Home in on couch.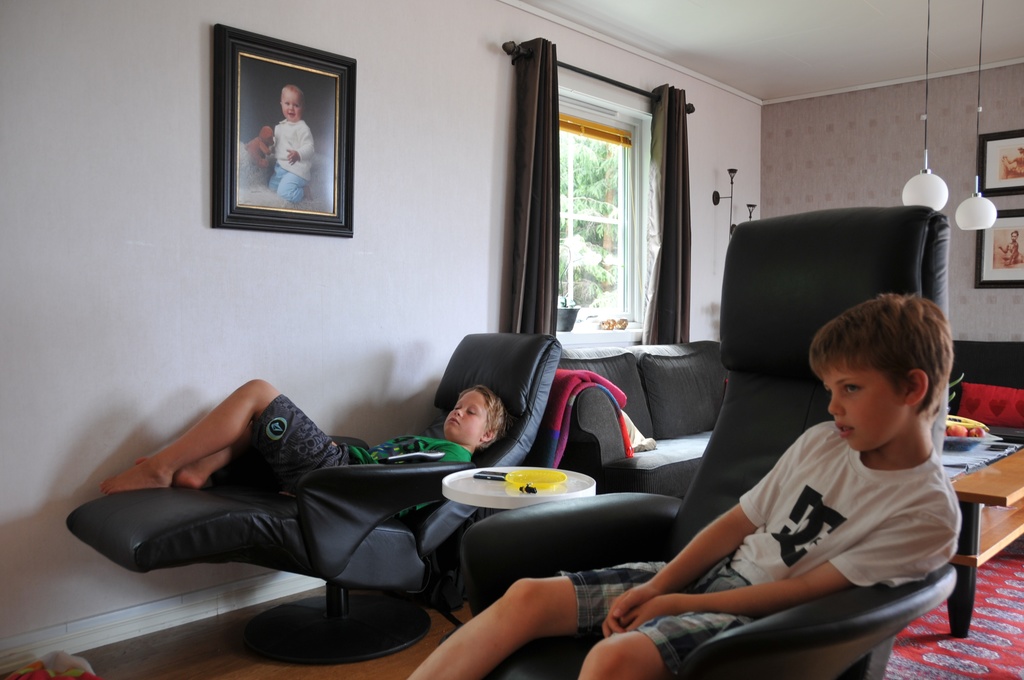
Homed in at crop(553, 339, 726, 500).
